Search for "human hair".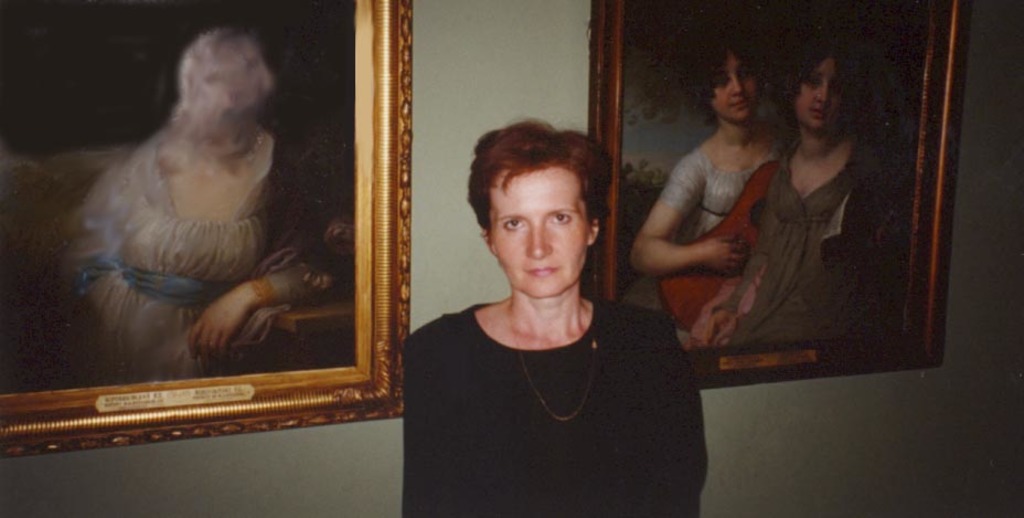
Found at box(474, 130, 598, 240).
